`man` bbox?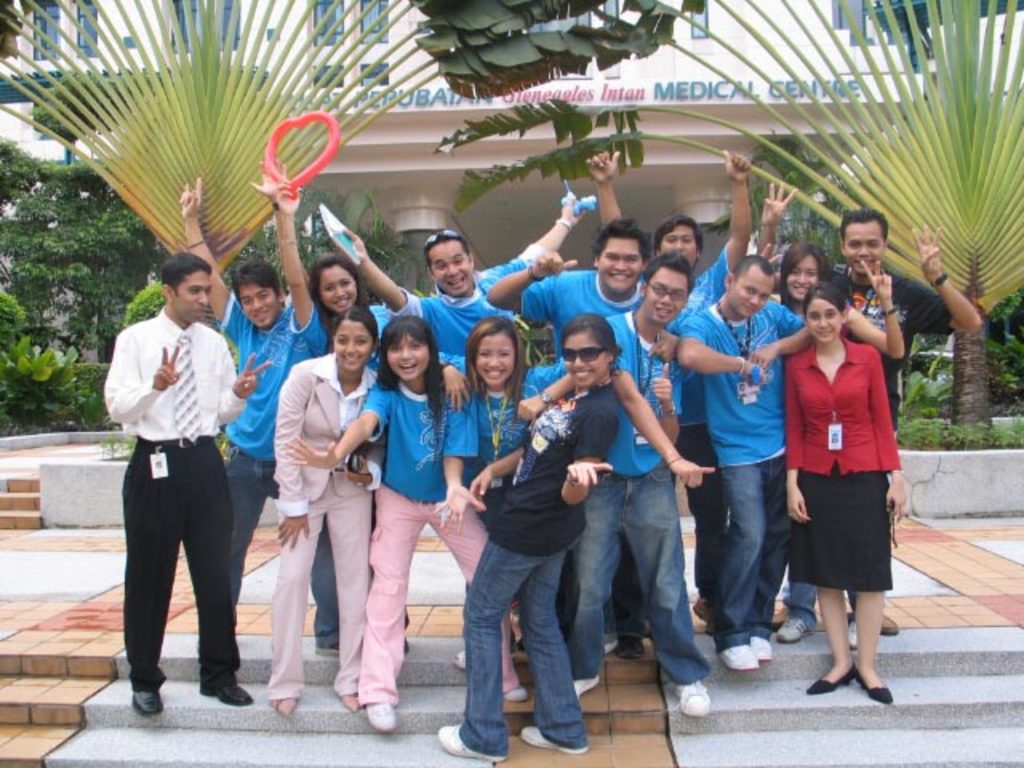
Rect(675, 256, 808, 674)
